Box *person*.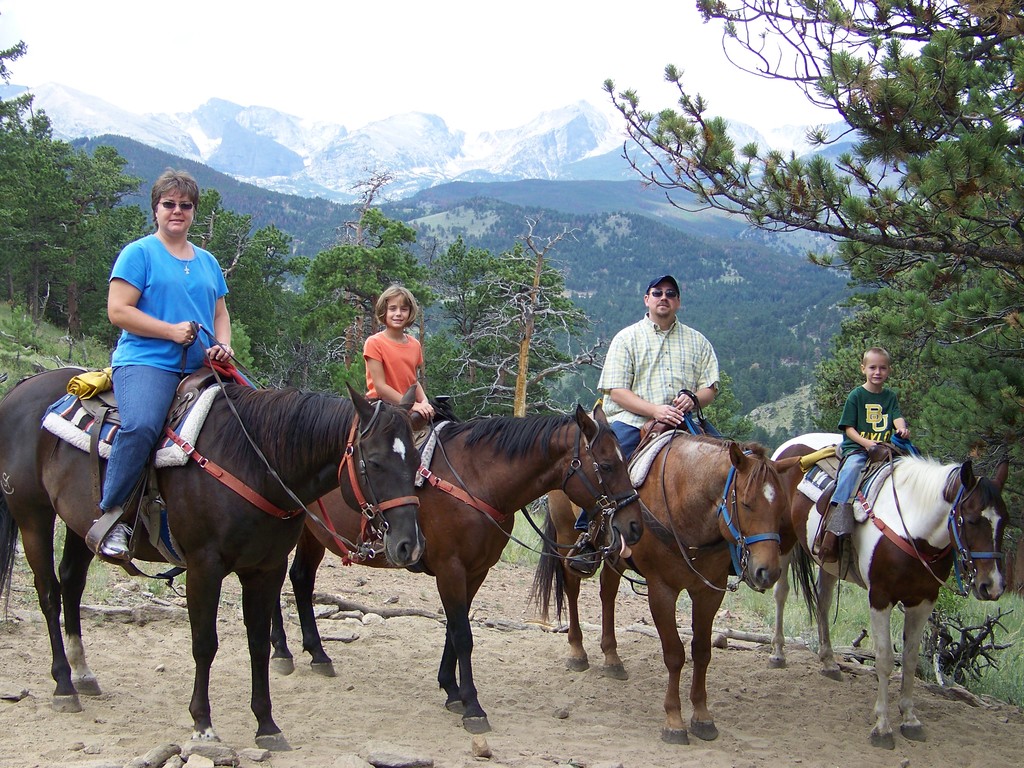
x1=358 y1=278 x2=437 y2=422.
